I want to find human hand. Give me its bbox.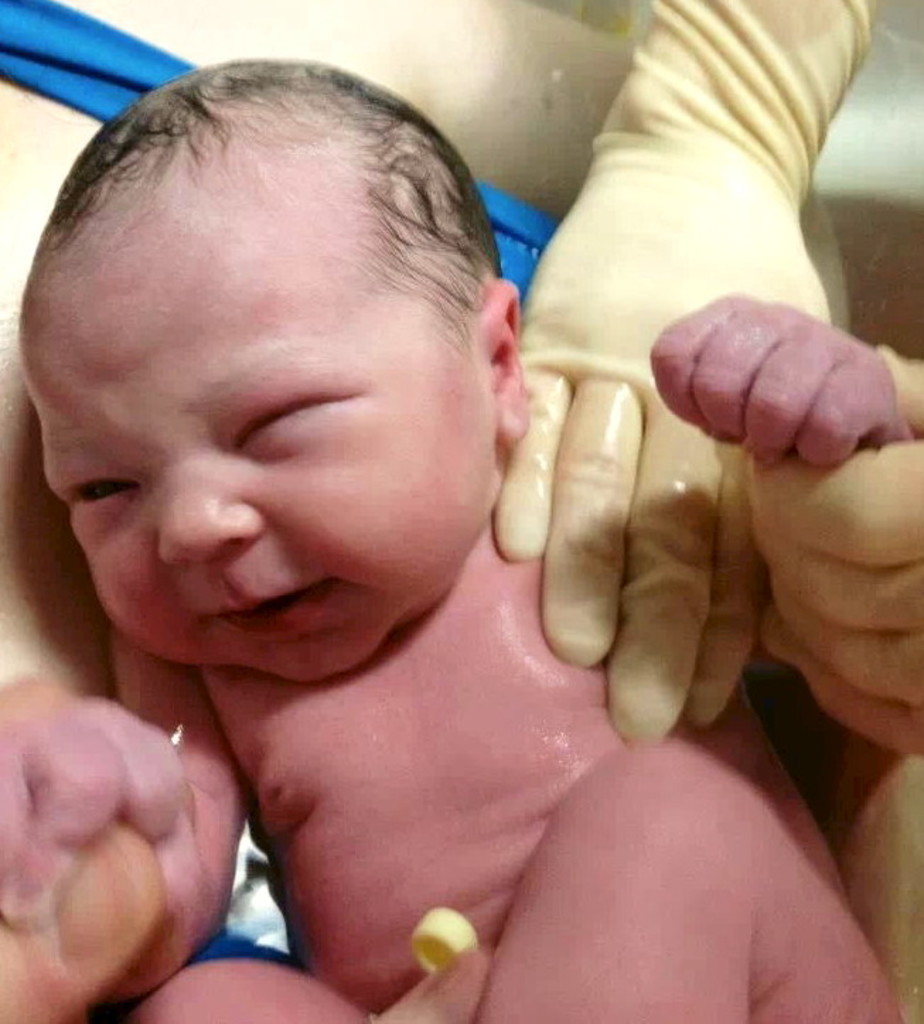
737, 341, 923, 761.
